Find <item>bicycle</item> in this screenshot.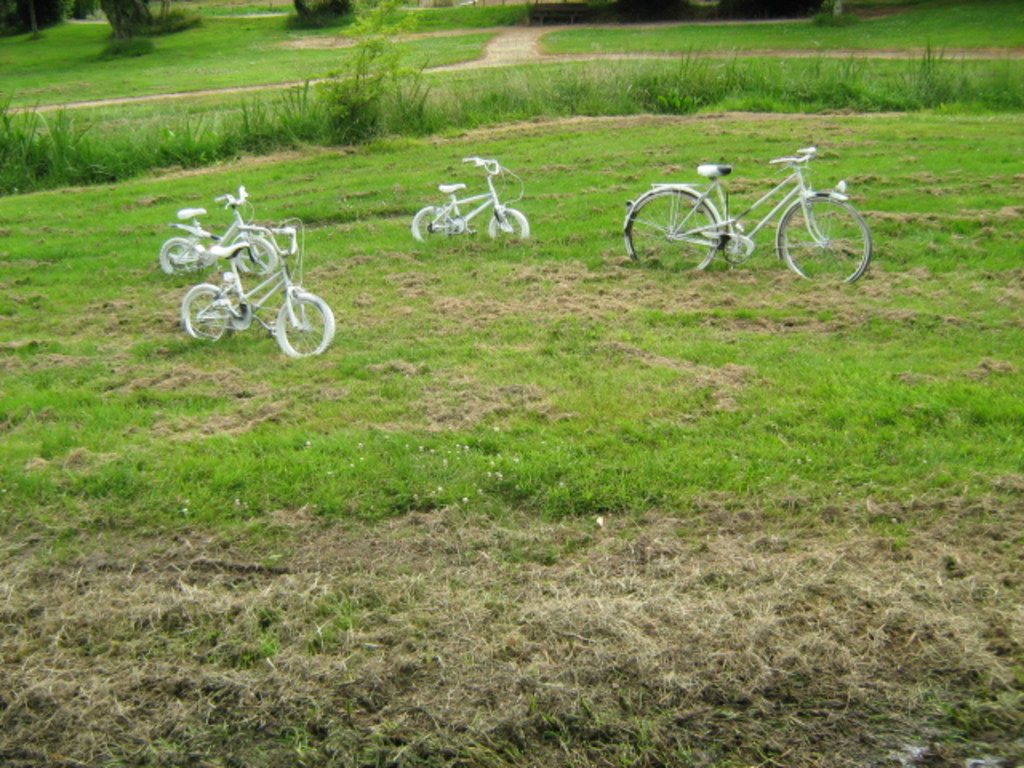
The bounding box for <item>bicycle</item> is region(182, 219, 331, 371).
